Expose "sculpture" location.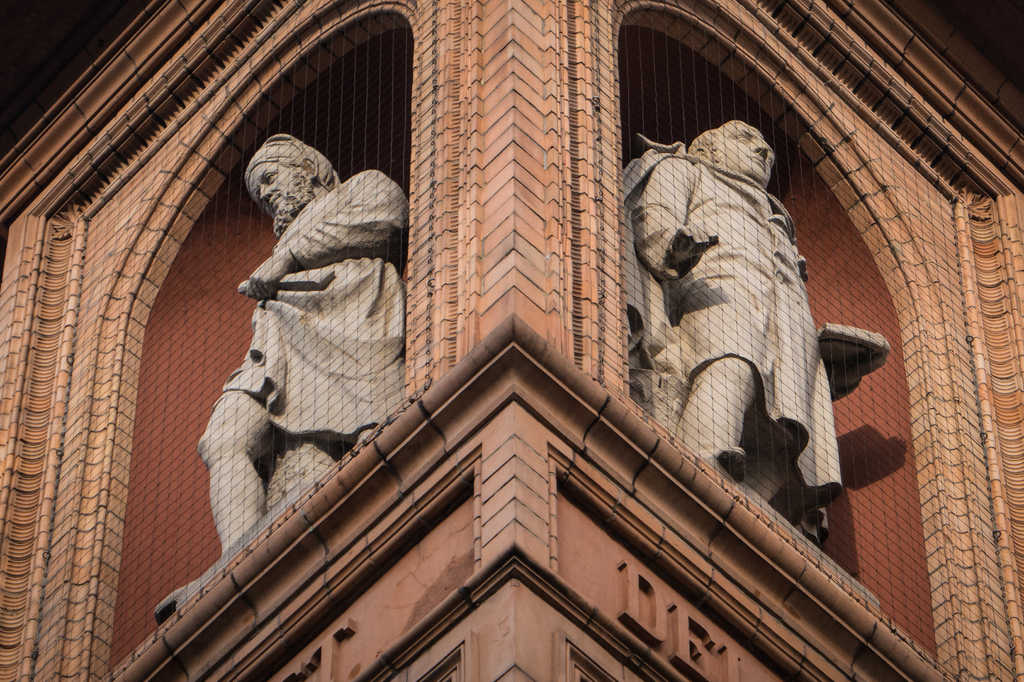
Exposed at bbox(184, 108, 414, 578).
